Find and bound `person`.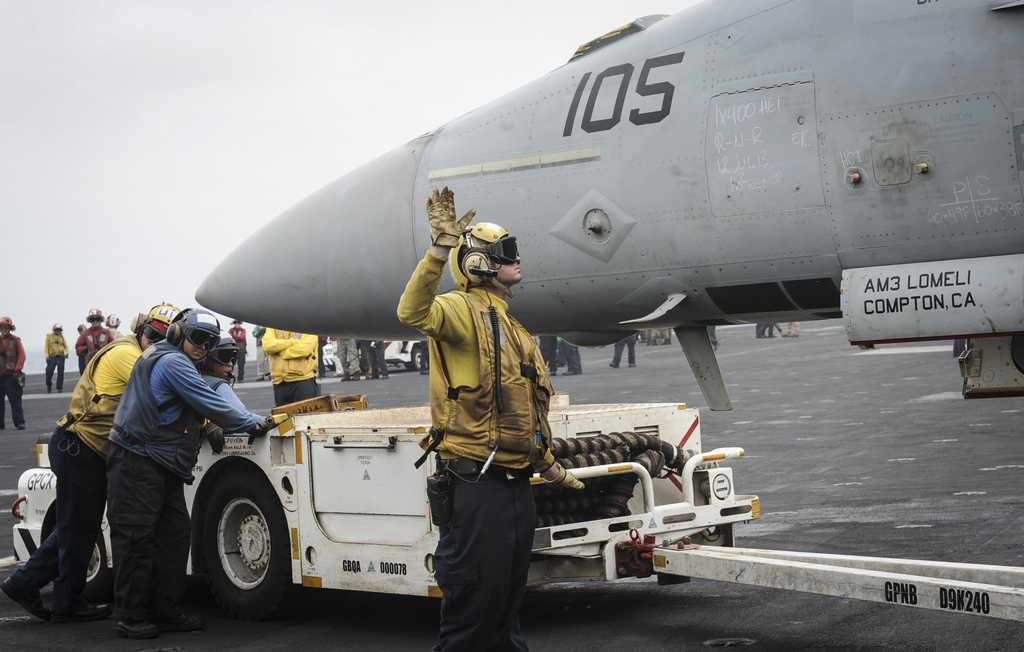
Bound: left=0, top=321, right=26, bottom=425.
